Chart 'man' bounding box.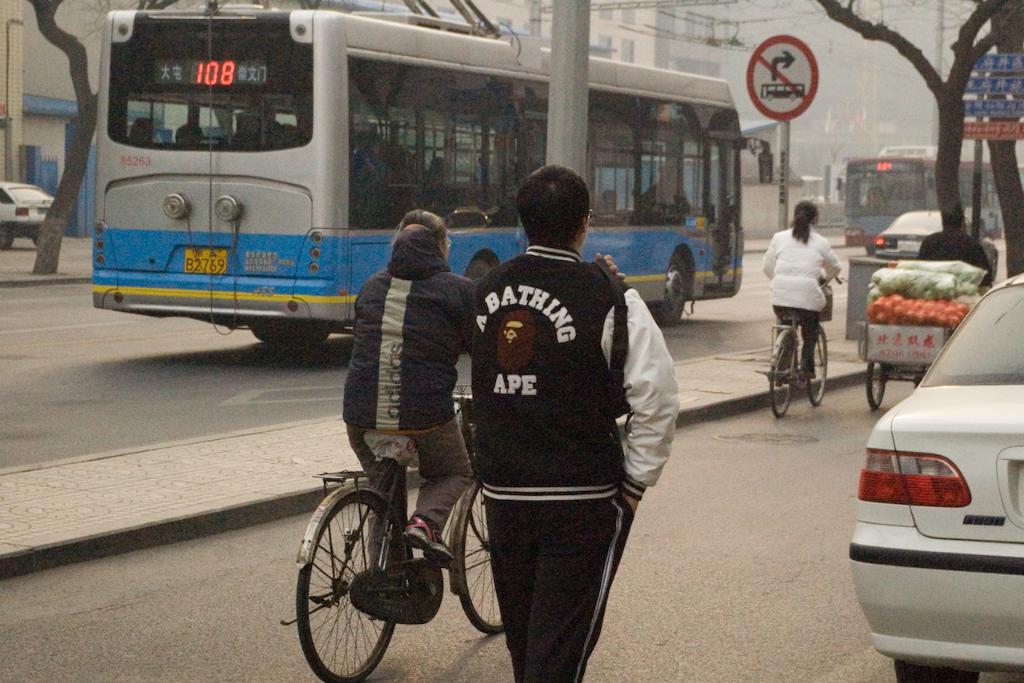
Charted: locate(446, 142, 670, 682).
